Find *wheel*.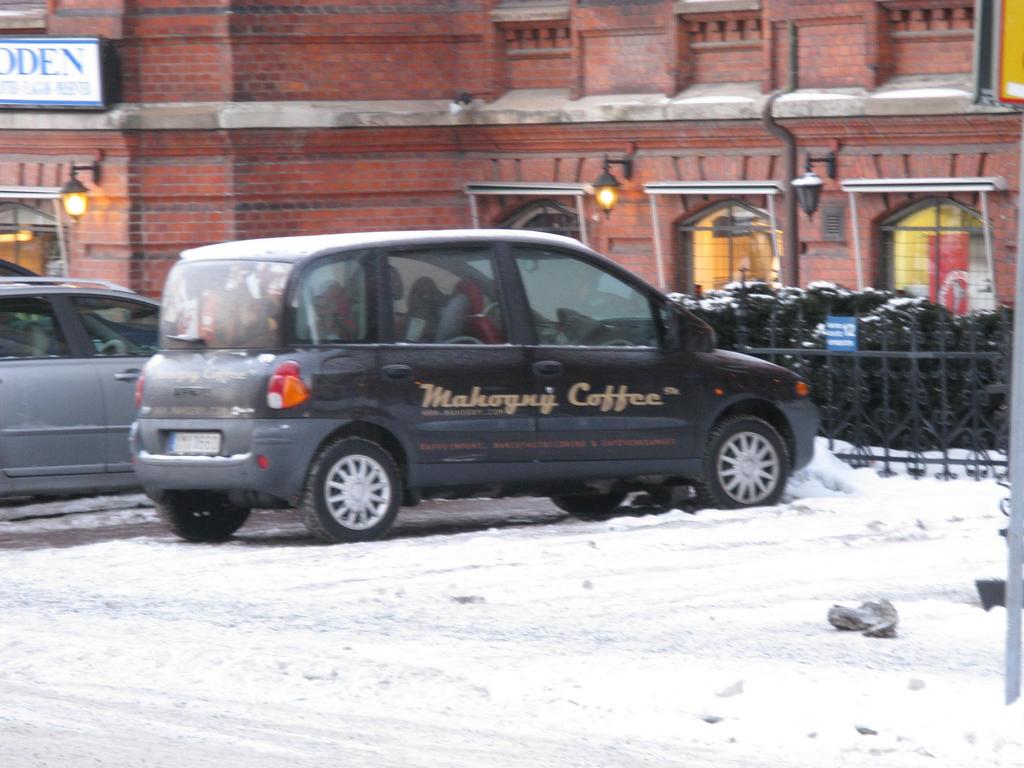
box=[698, 414, 792, 511].
